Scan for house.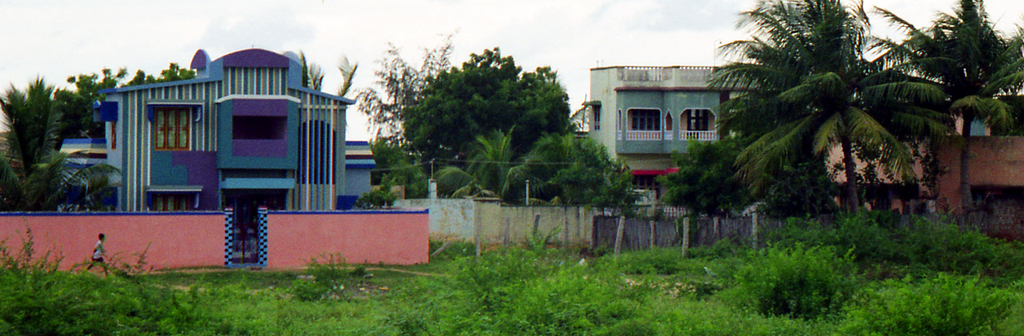
Scan result: x1=555 y1=63 x2=775 y2=202.
